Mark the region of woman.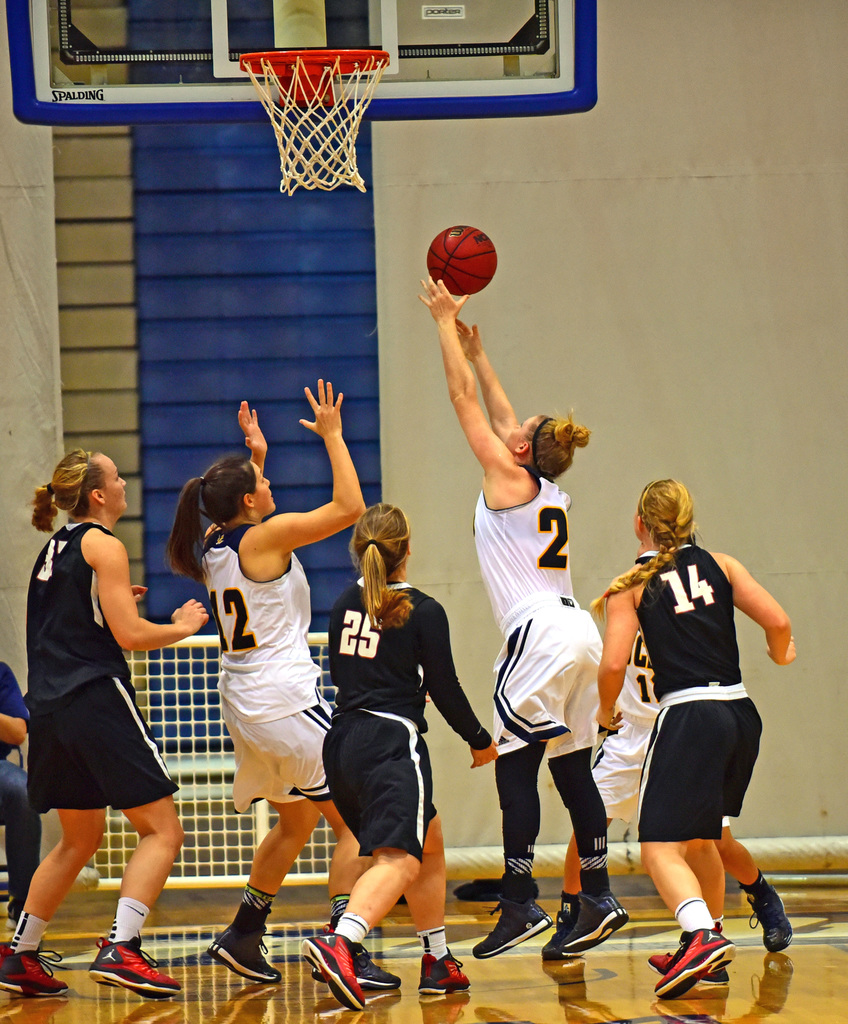
Region: {"left": 25, "top": 451, "right": 195, "bottom": 979}.
